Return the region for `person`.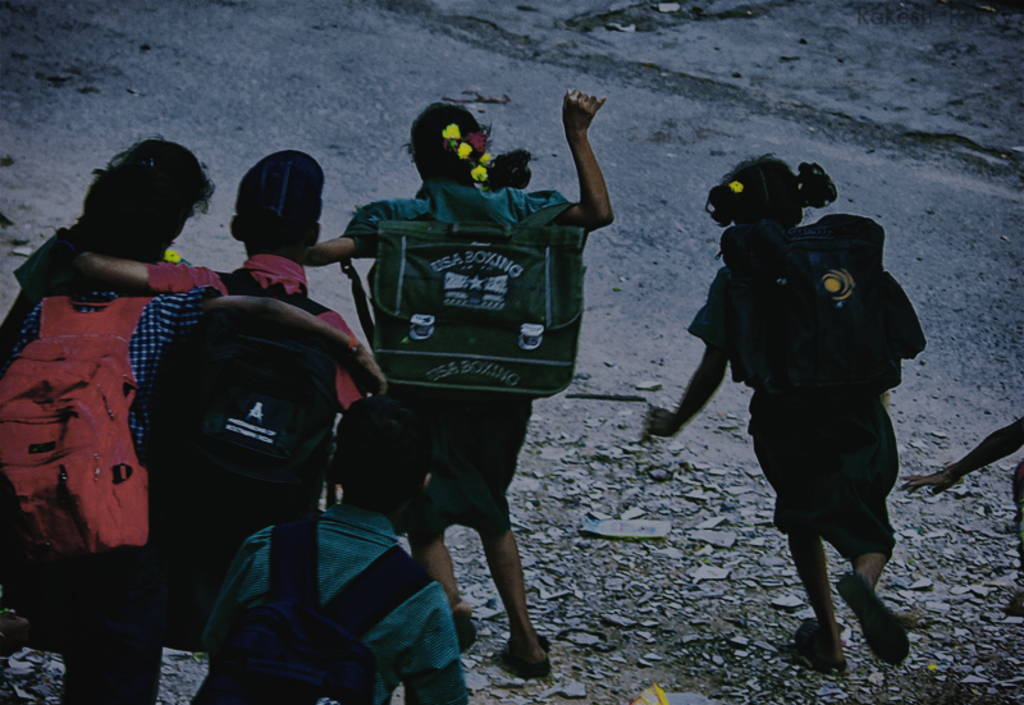
bbox(60, 147, 360, 464).
